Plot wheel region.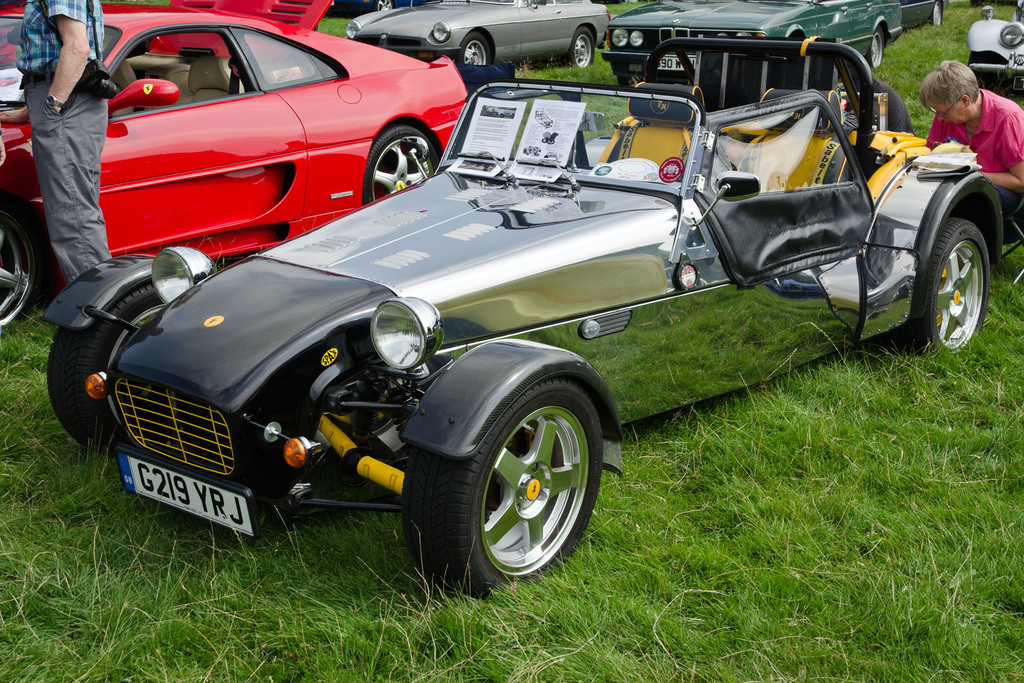
Plotted at (452,29,495,74).
